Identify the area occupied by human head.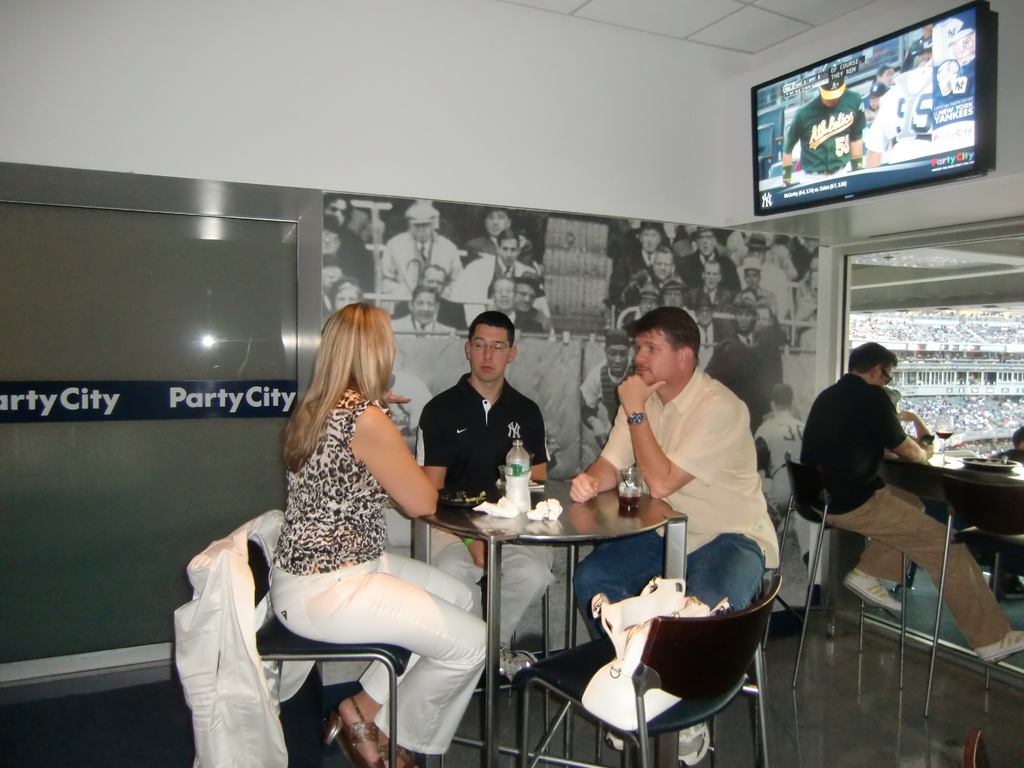
Area: l=743, t=232, r=769, b=264.
